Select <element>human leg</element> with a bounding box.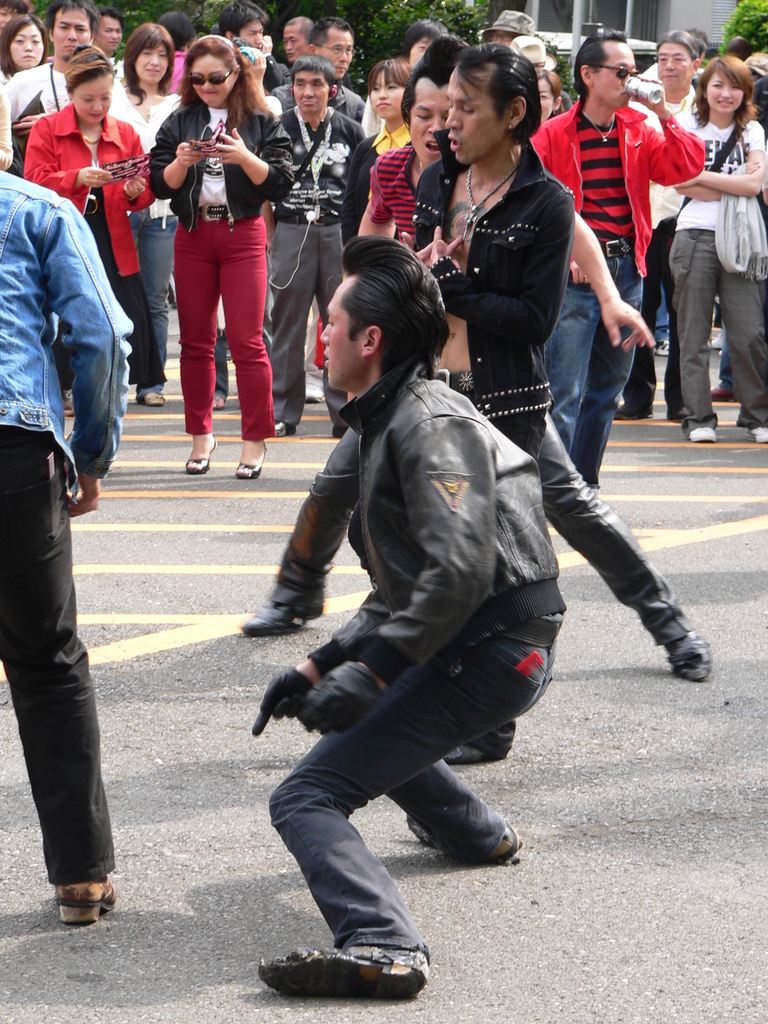
(x1=220, y1=220, x2=269, y2=476).
